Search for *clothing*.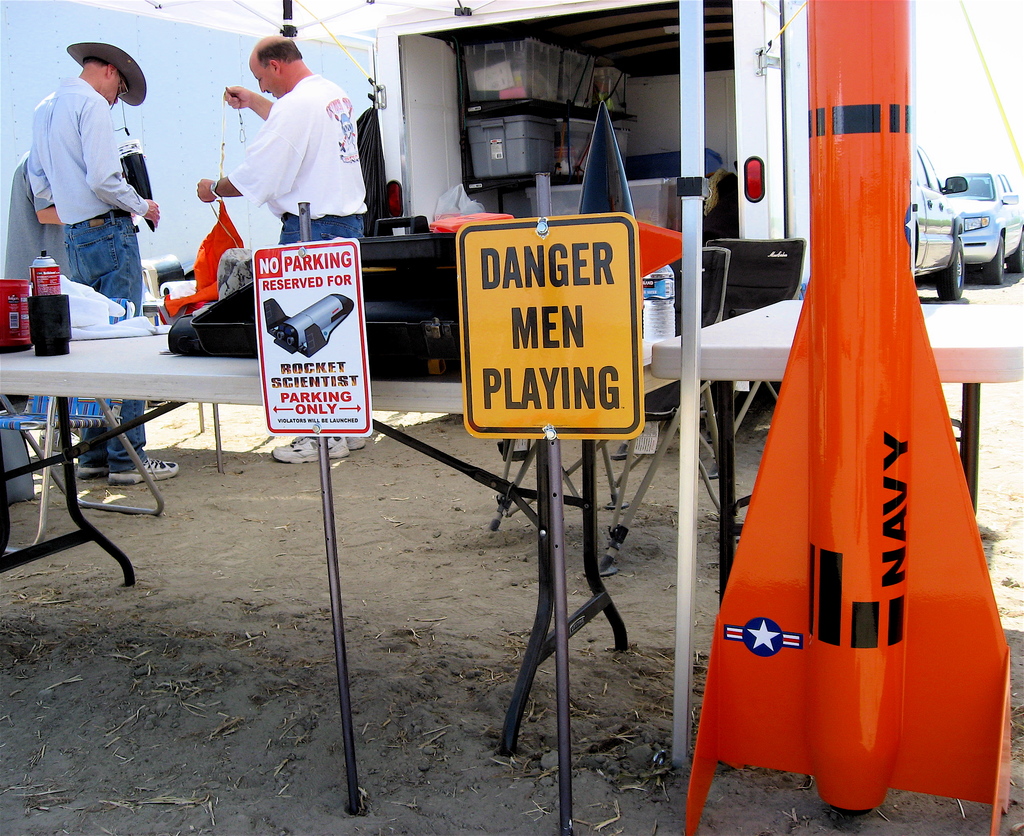
Found at locate(225, 79, 370, 221).
